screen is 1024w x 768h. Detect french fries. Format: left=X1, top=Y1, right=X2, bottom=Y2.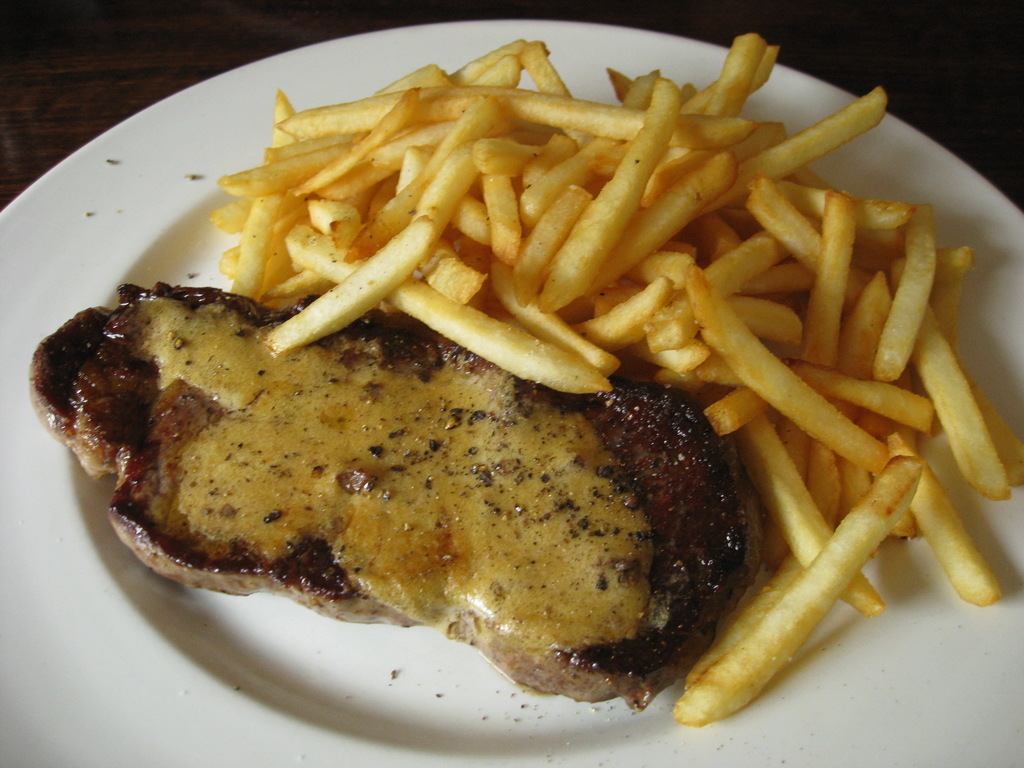
left=694, top=81, right=897, bottom=213.
